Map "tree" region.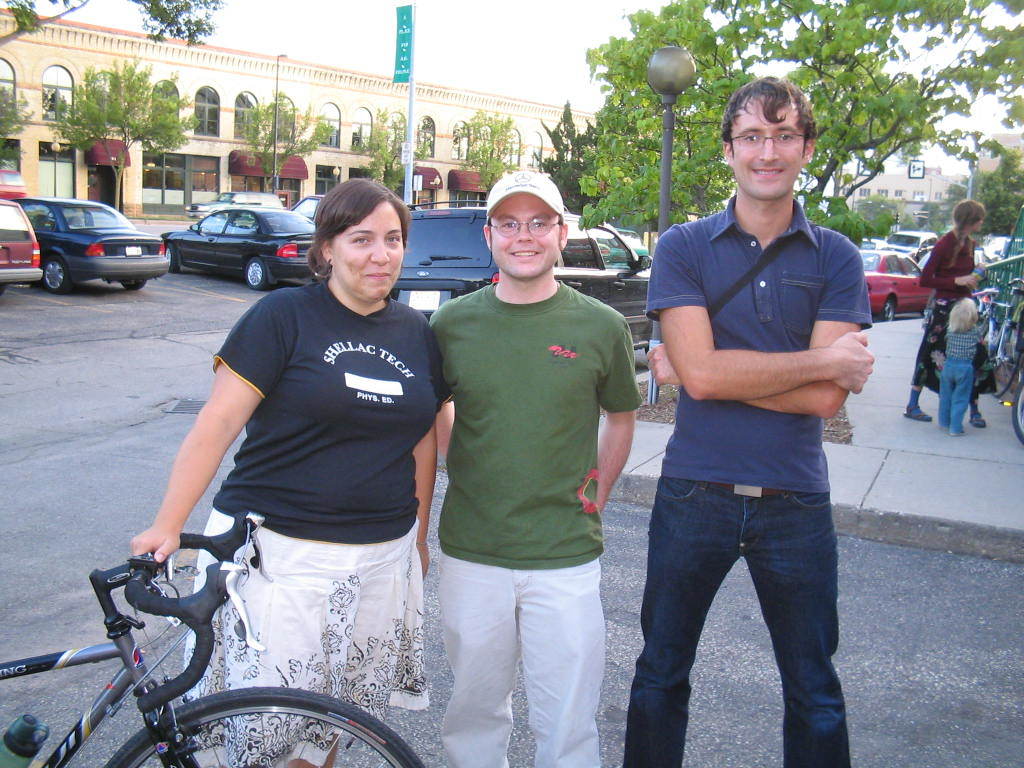
Mapped to <region>52, 54, 196, 216</region>.
